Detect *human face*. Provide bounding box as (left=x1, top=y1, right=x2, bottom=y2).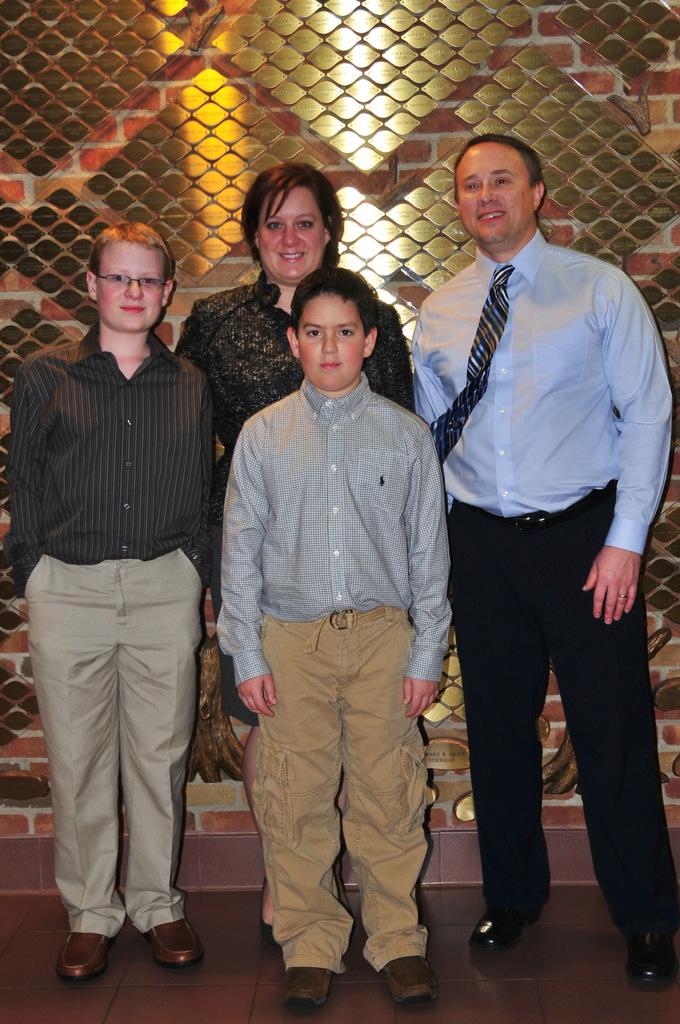
(left=457, top=139, right=528, bottom=252).
